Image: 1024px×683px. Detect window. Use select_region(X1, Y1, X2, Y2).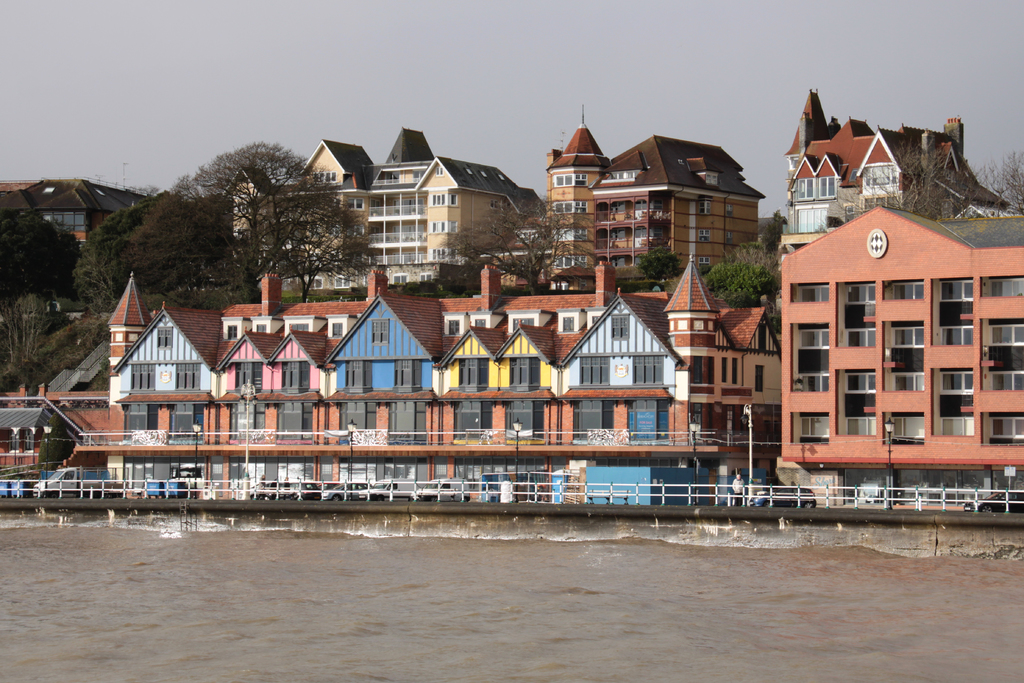
select_region(692, 354, 700, 383).
